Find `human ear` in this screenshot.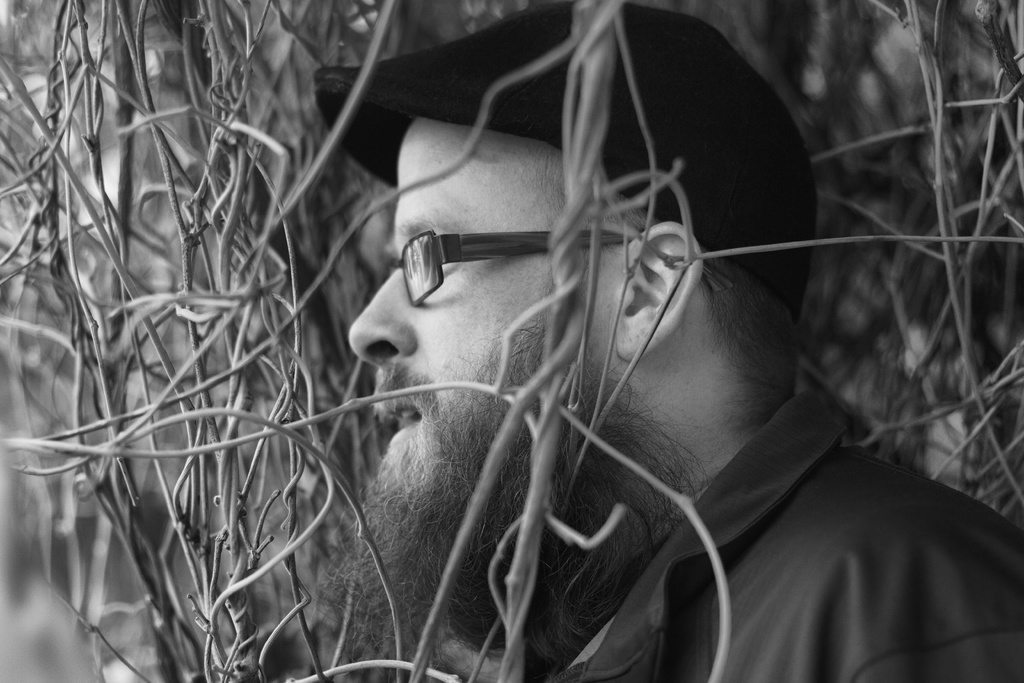
The bounding box for `human ear` is <region>615, 224, 703, 361</region>.
